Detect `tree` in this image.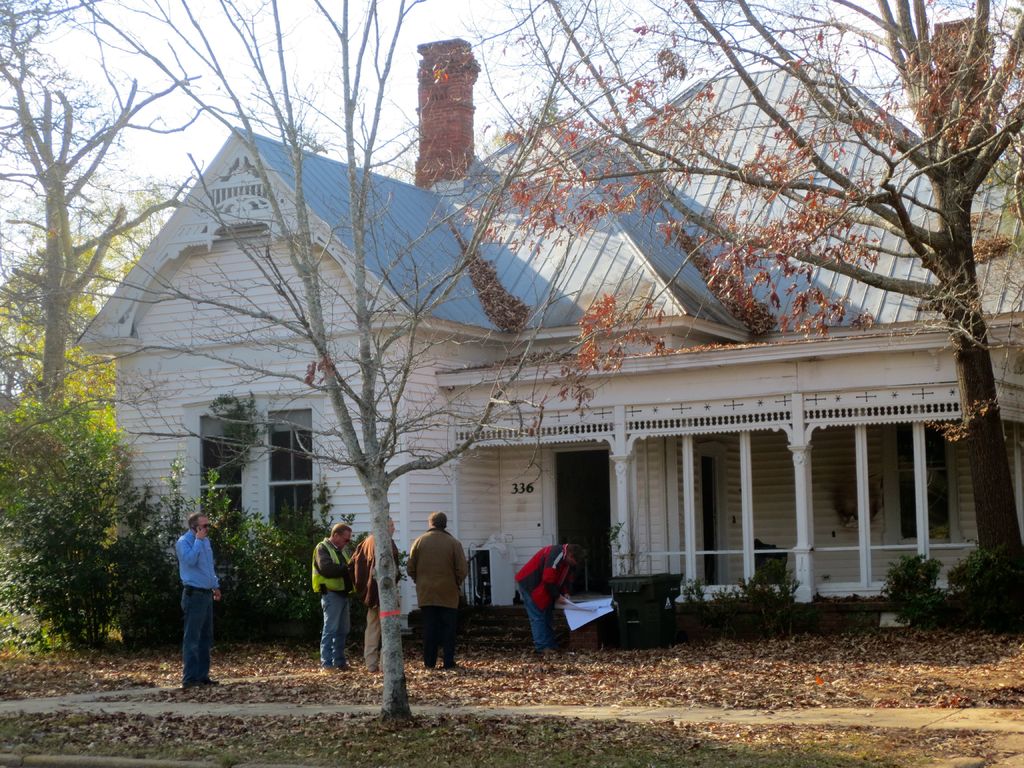
Detection: 467, 0, 1023, 562.
